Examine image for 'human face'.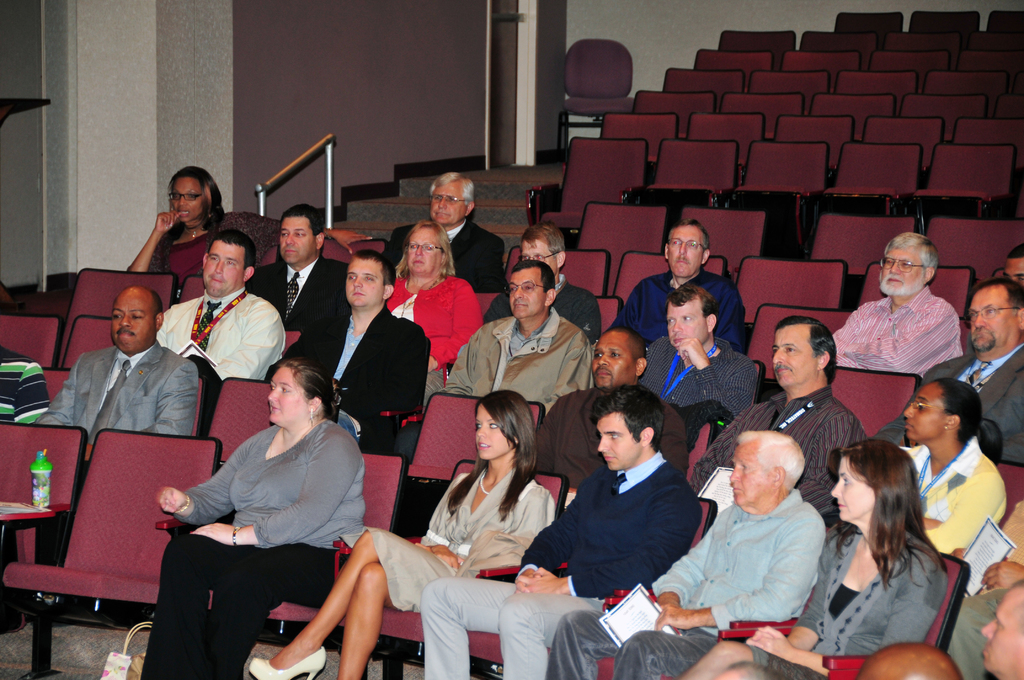
Examination result: Rect(431, 181, 465, 222).
